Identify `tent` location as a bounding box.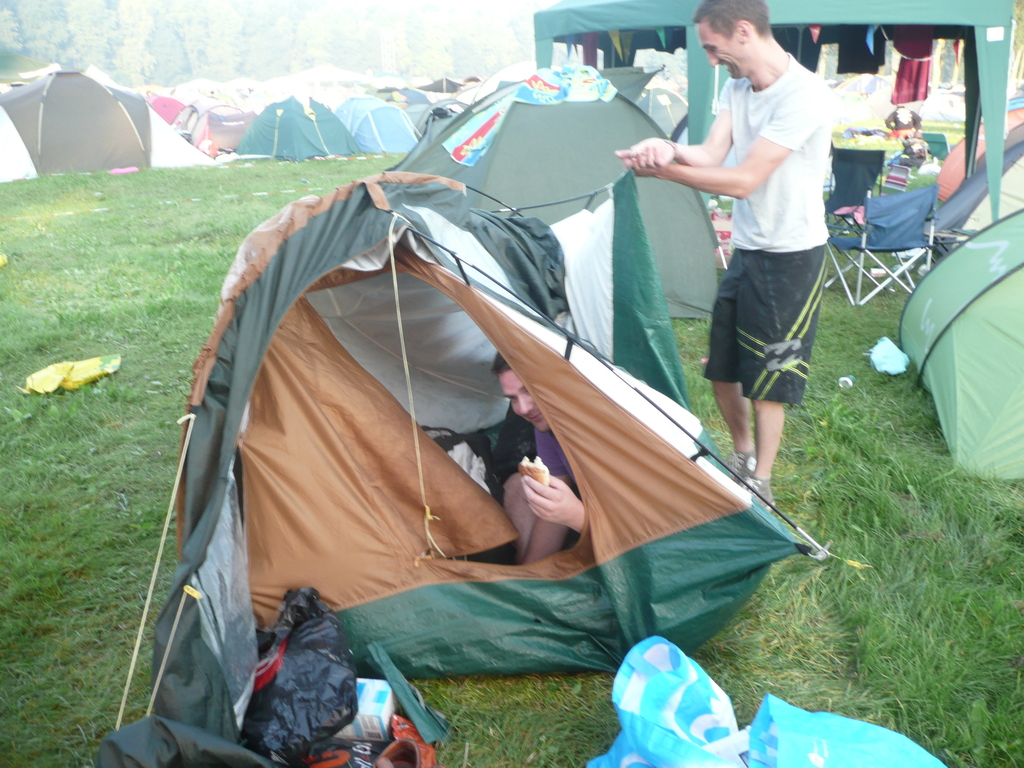
detection(350, 56, 728, 308).
